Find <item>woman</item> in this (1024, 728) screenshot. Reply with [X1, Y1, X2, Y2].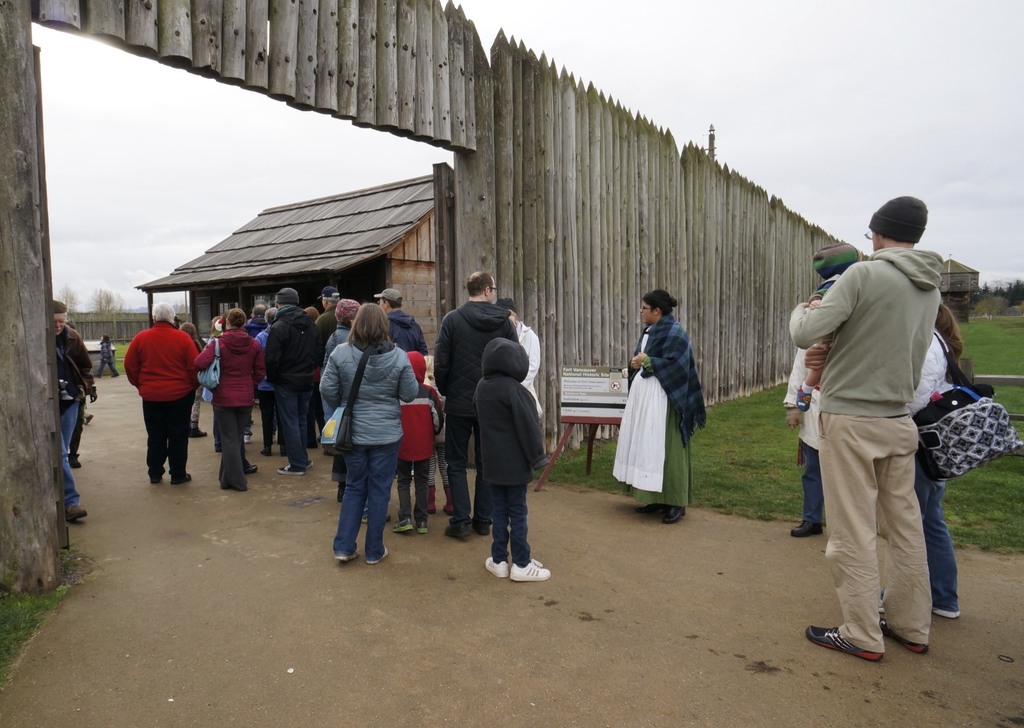
[196, 307, 263, 487].
